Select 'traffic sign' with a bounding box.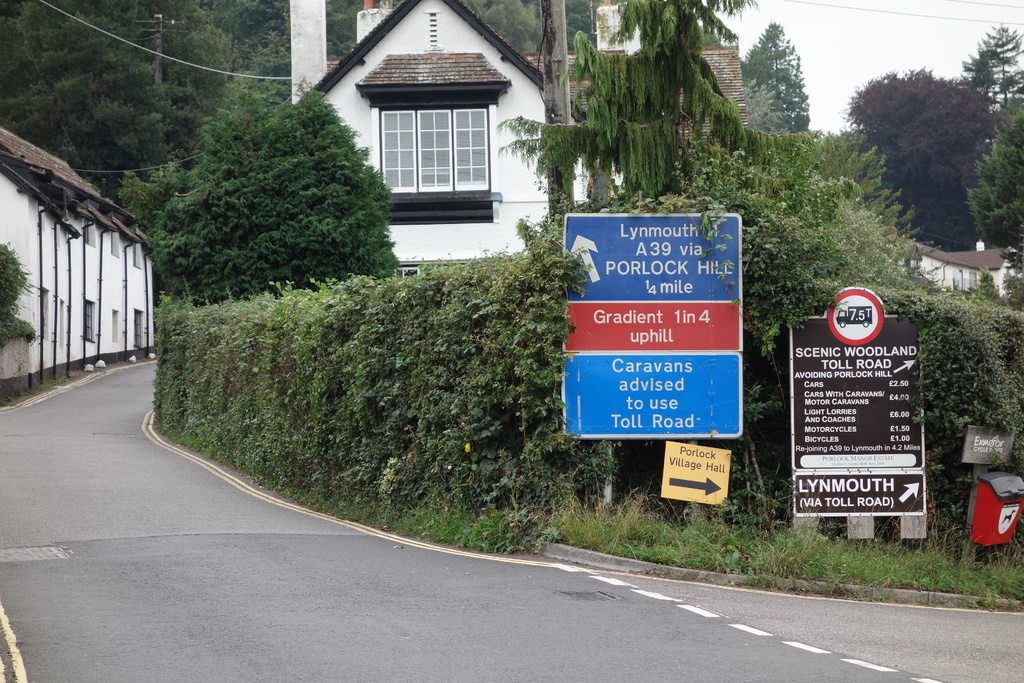
[661, 441, 735, 505].
